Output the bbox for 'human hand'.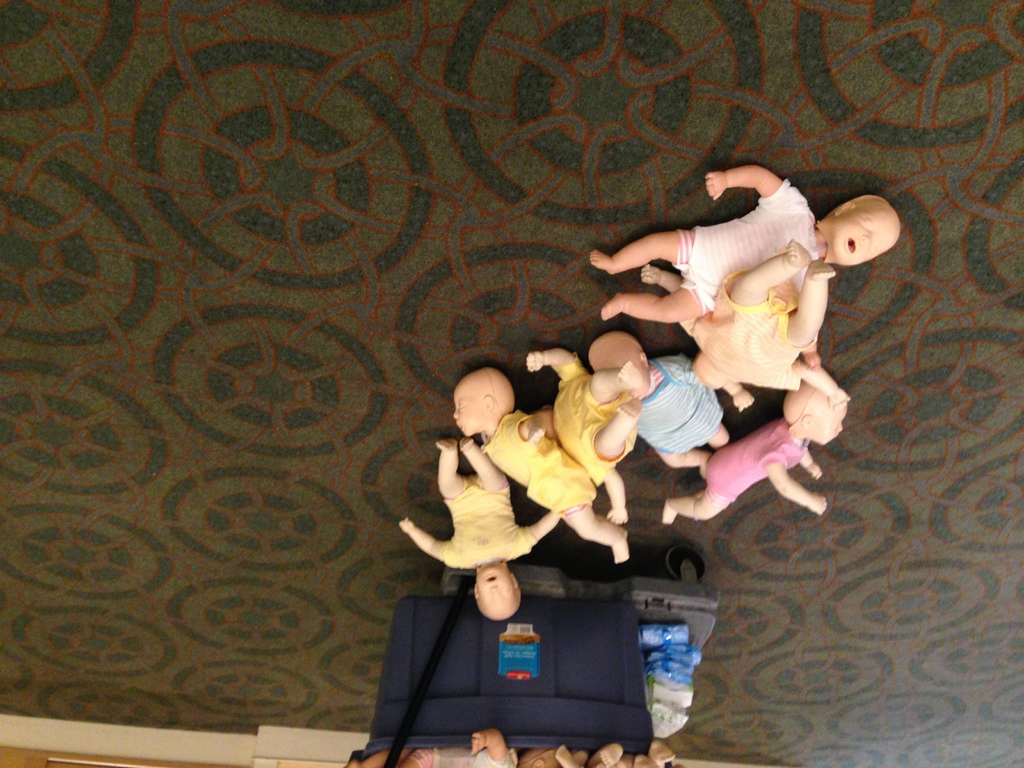
pyautogui.locateOnScreen(525, 349, 545, 371).
